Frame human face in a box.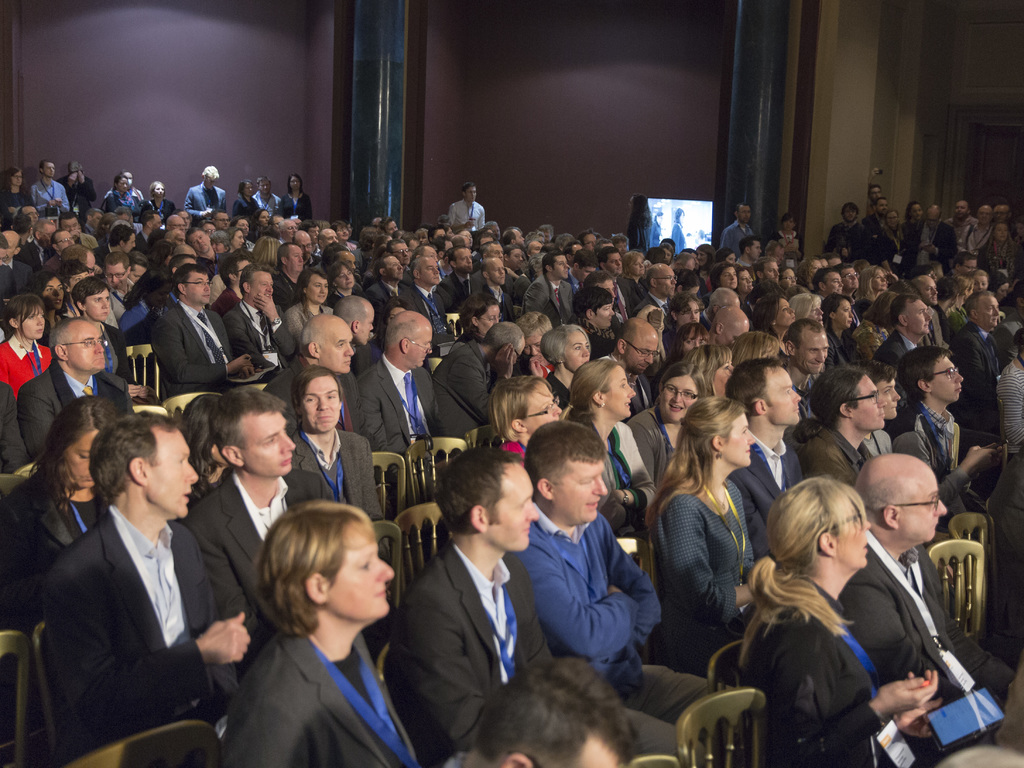
<bbox>569, 244, 579, 254</bbox>.
